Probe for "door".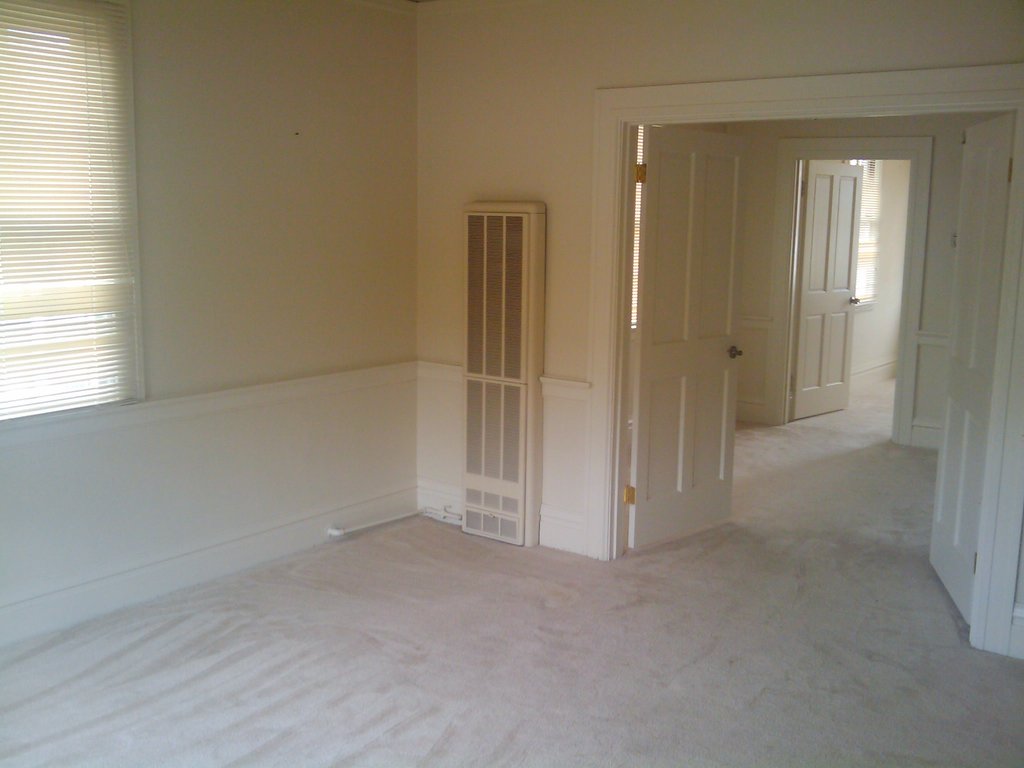
Probe result: <region>628, 127, 743, 554</region>.
